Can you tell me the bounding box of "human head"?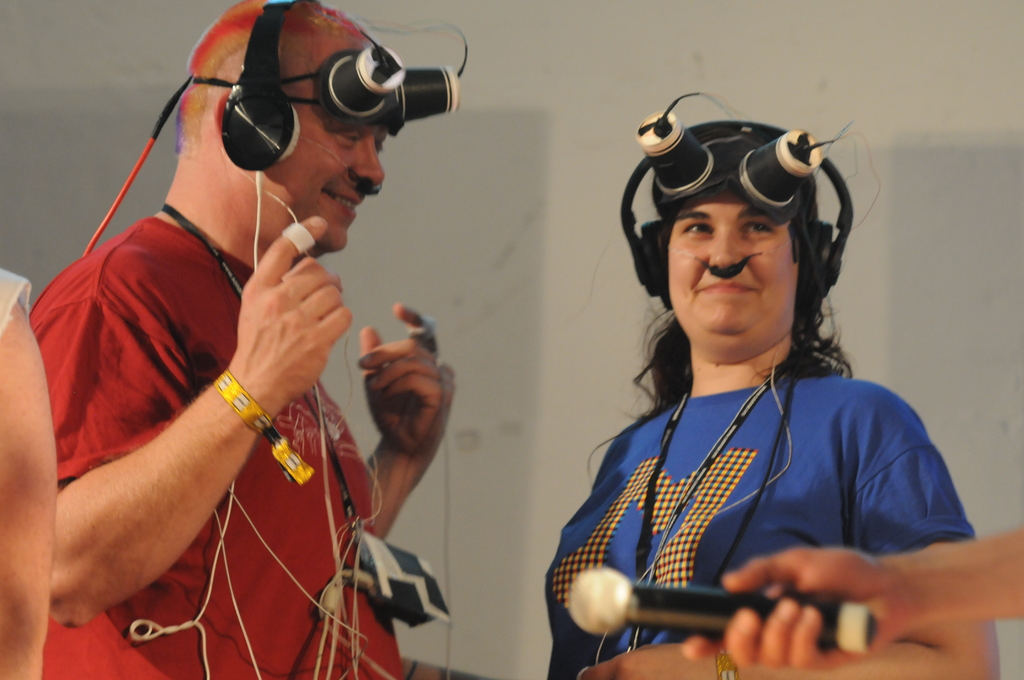
(x1=183, y1=0, x2=387, y2=259).
